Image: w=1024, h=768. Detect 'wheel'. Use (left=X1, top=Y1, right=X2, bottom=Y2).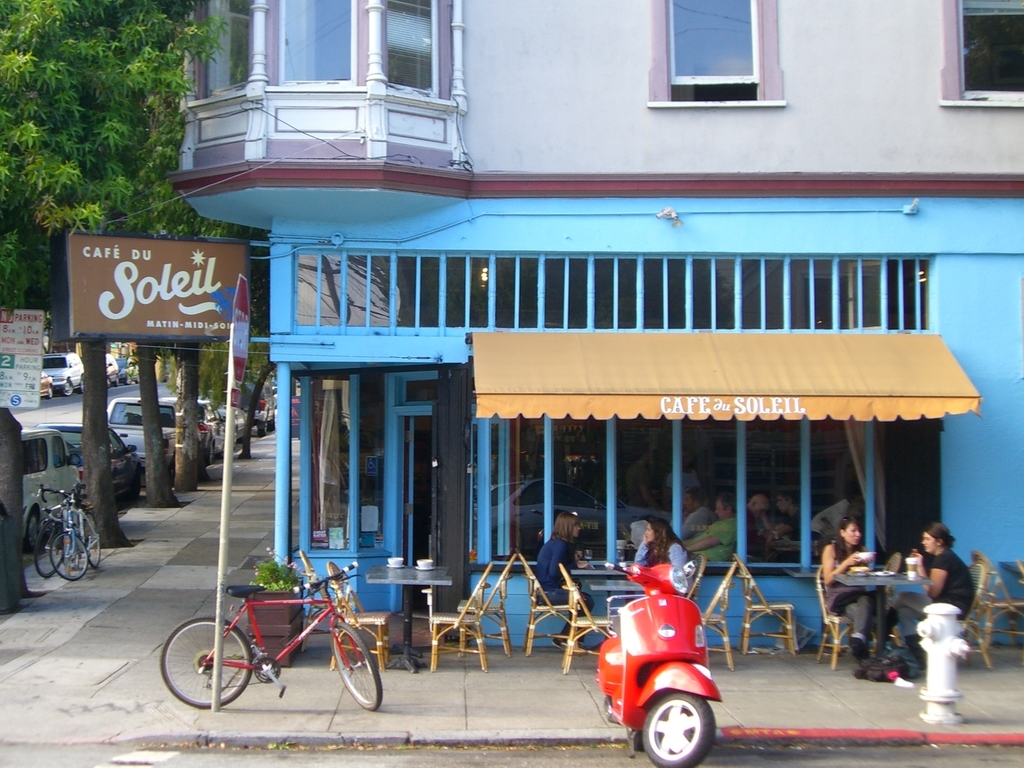
(left=82, top=511, right=102, bottom=567).
